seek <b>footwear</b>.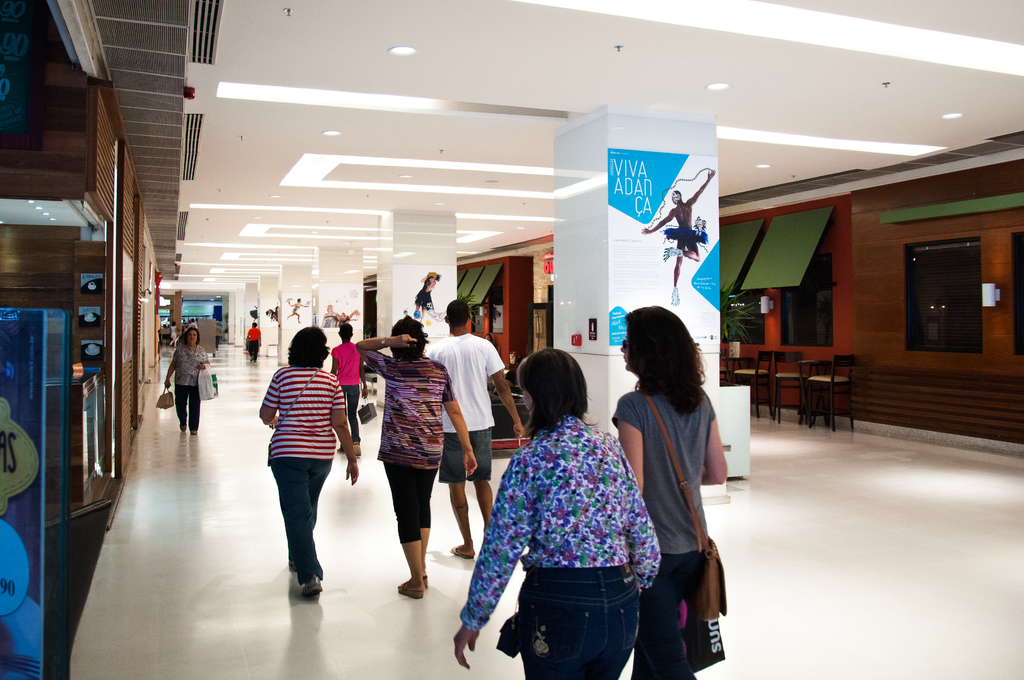
{"x1": 451, "y1": 543, "x2": 474, "y2": 559}.
